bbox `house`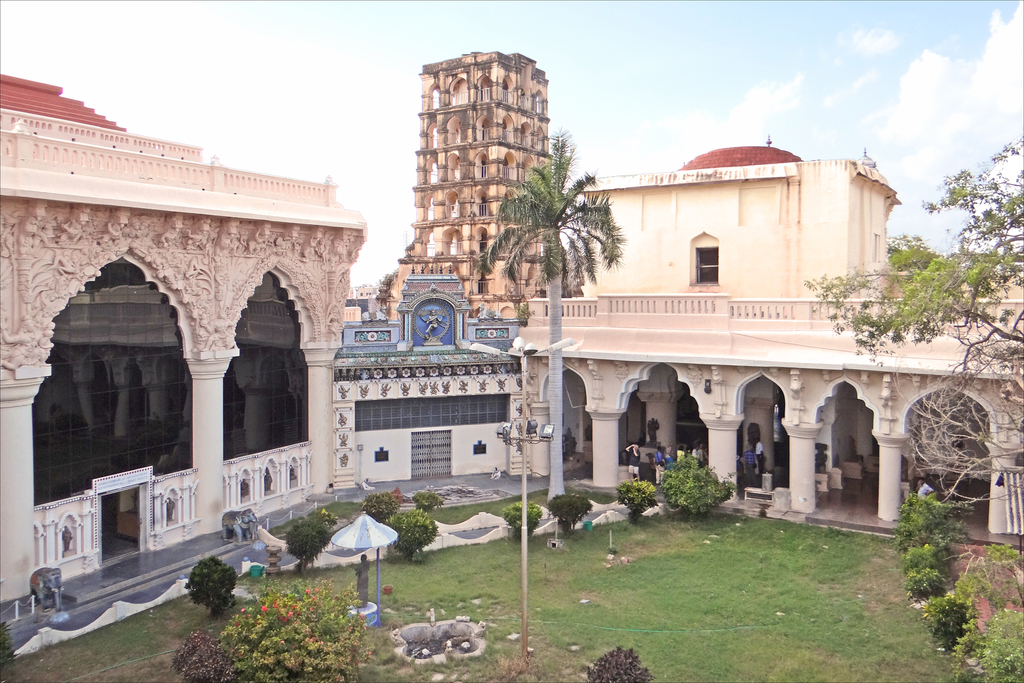
[left=320, top=261, right=566, bottom=511]
